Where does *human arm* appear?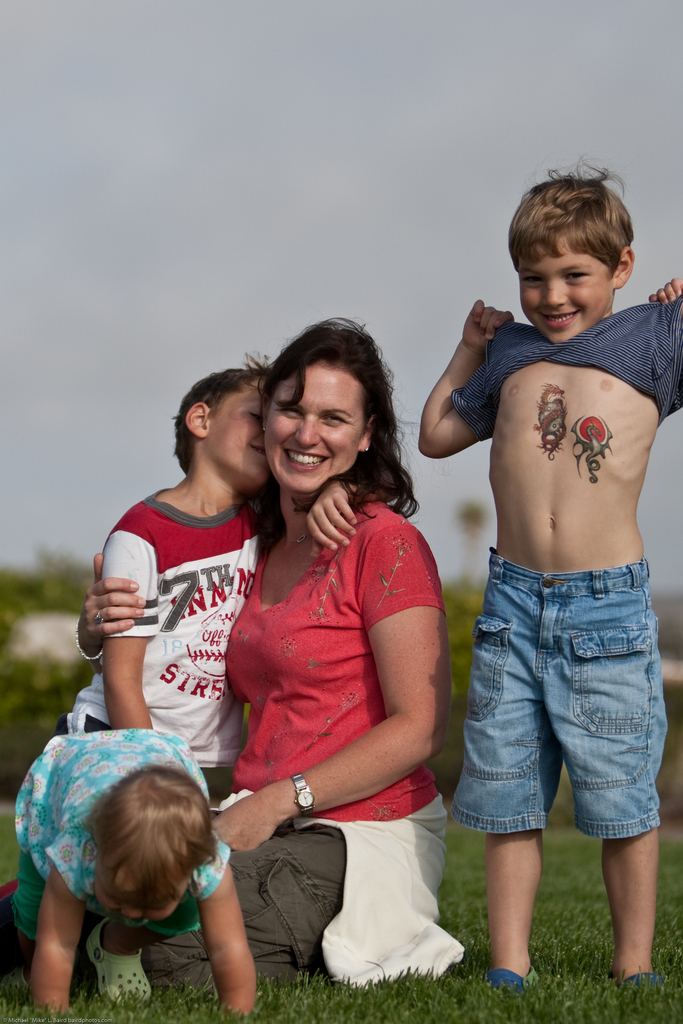
Appears at locate(29, 822, 92, 1023).
